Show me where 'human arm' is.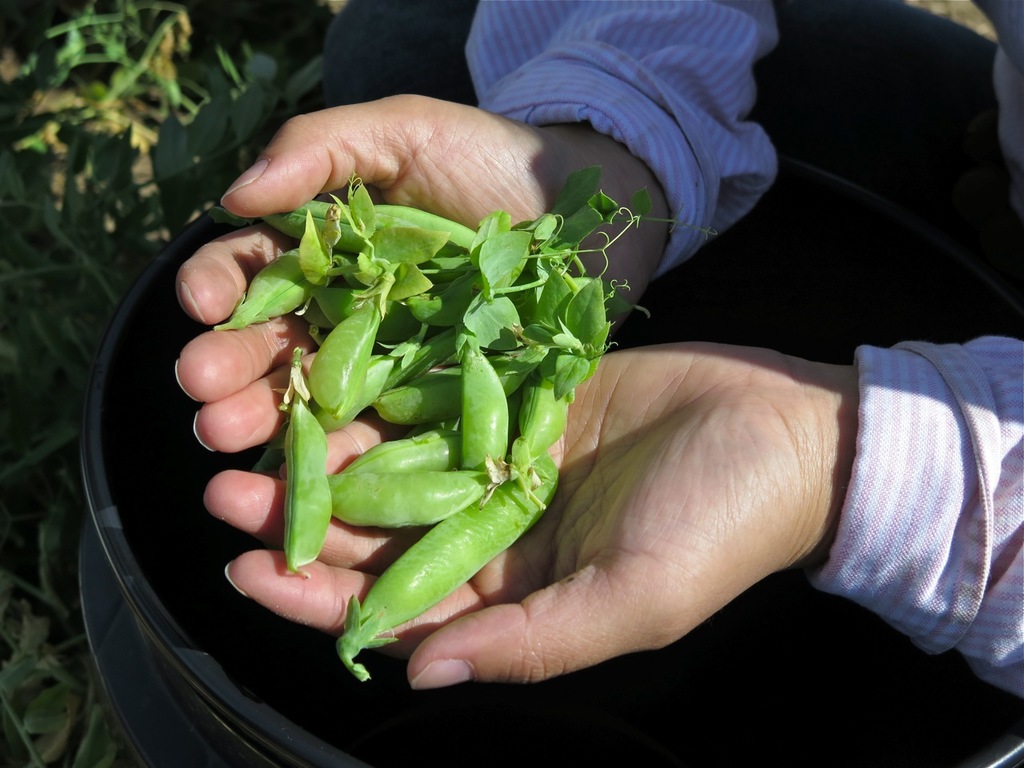
'human arm' is at box(205, 334, 1023, 718).
